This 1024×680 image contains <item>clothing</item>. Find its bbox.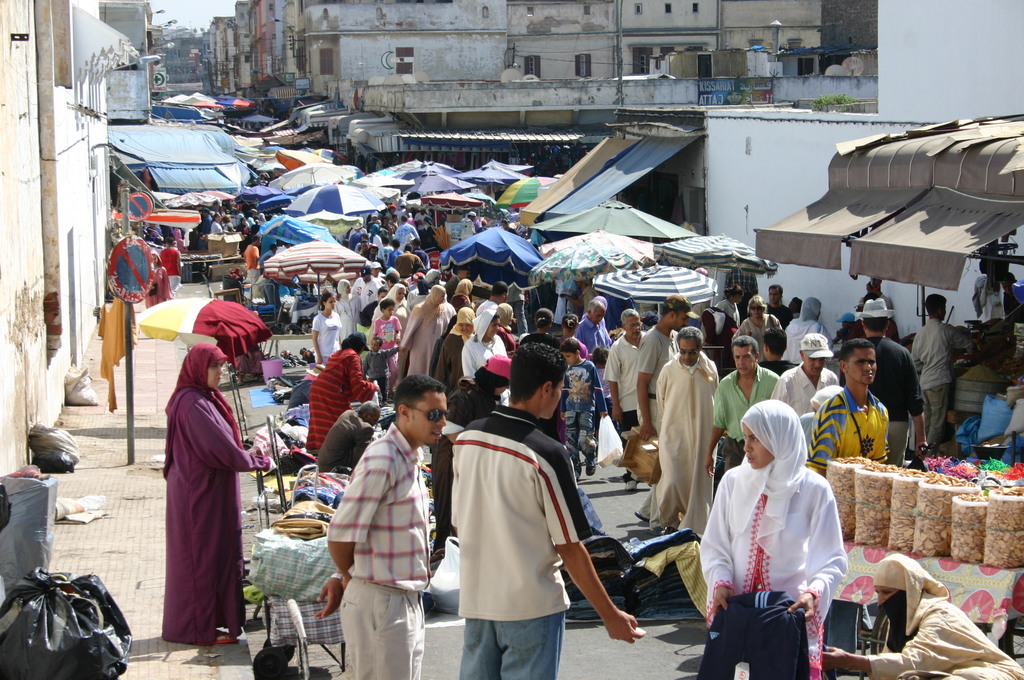
rect(444, 391, 495, 441).
